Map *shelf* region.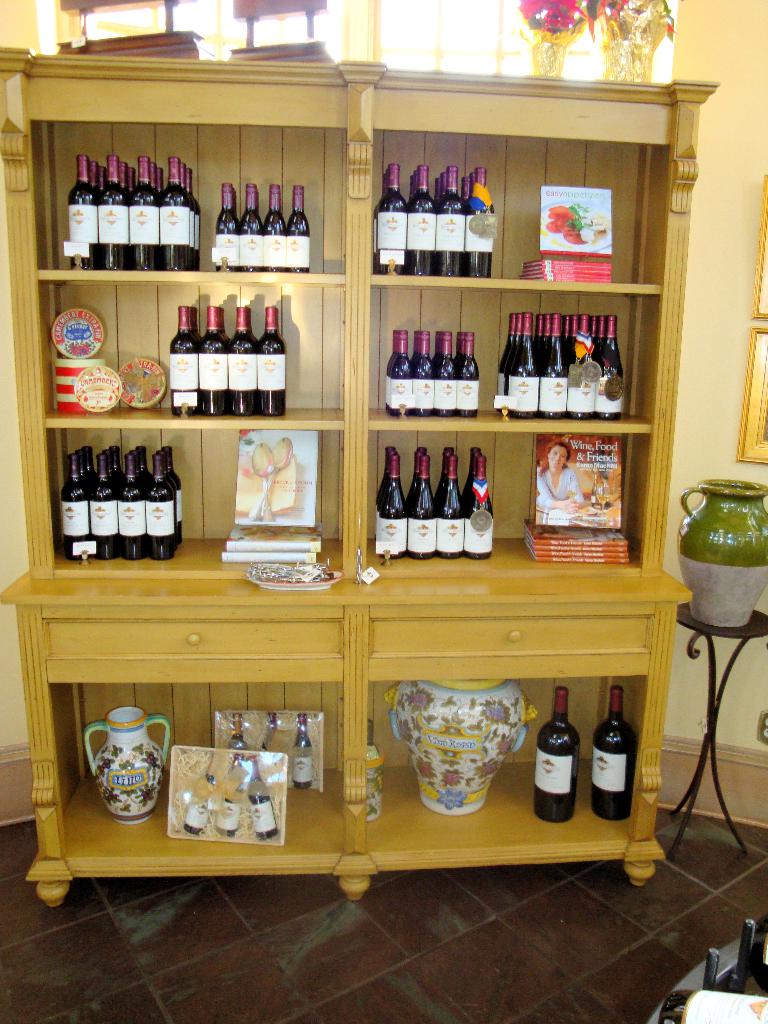
Mapped to 0:56:721:820.
